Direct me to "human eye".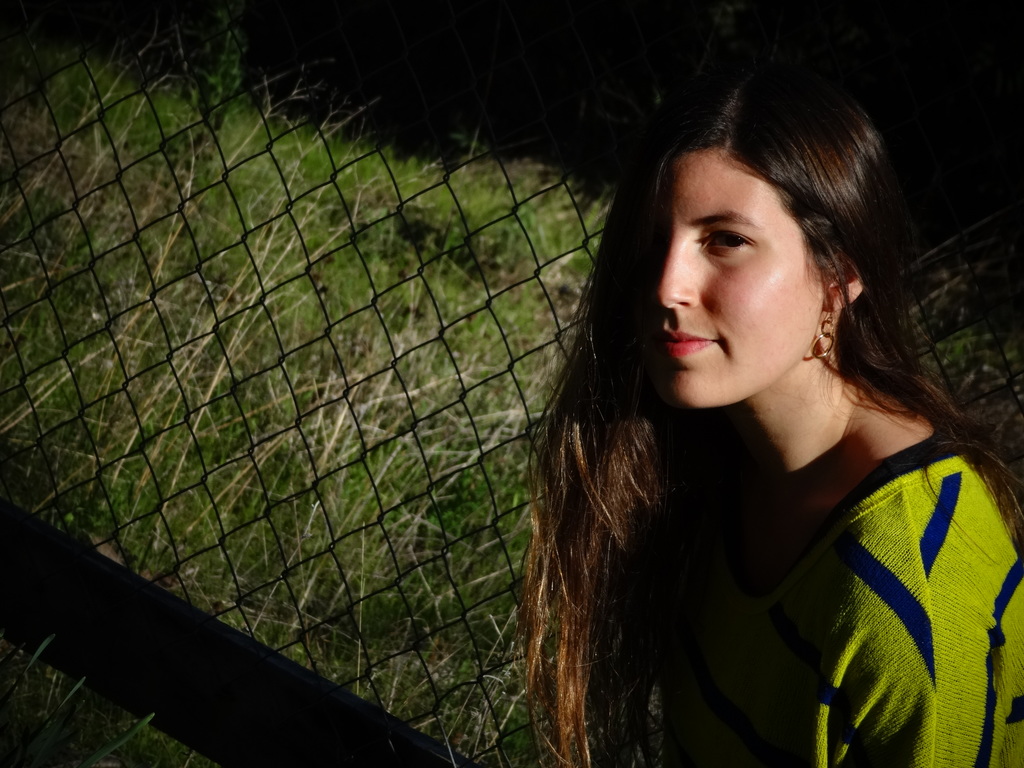
Direction: [x1=700, y1=232, x2=759, y2=261].
